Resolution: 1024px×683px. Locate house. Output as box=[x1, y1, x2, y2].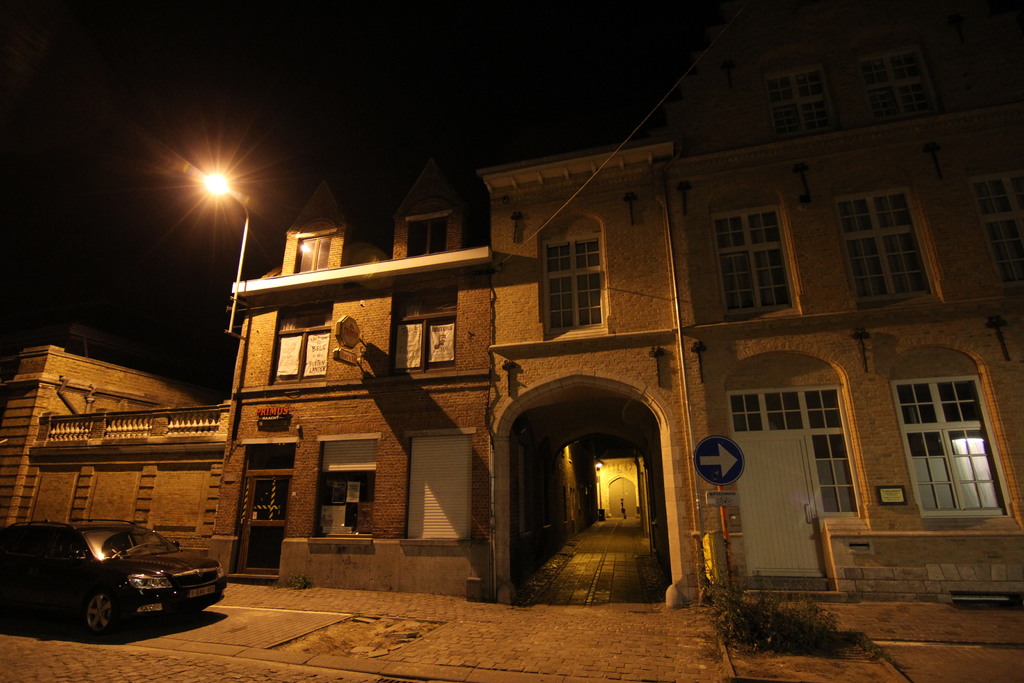
box=[205, 44, 982, 619].
